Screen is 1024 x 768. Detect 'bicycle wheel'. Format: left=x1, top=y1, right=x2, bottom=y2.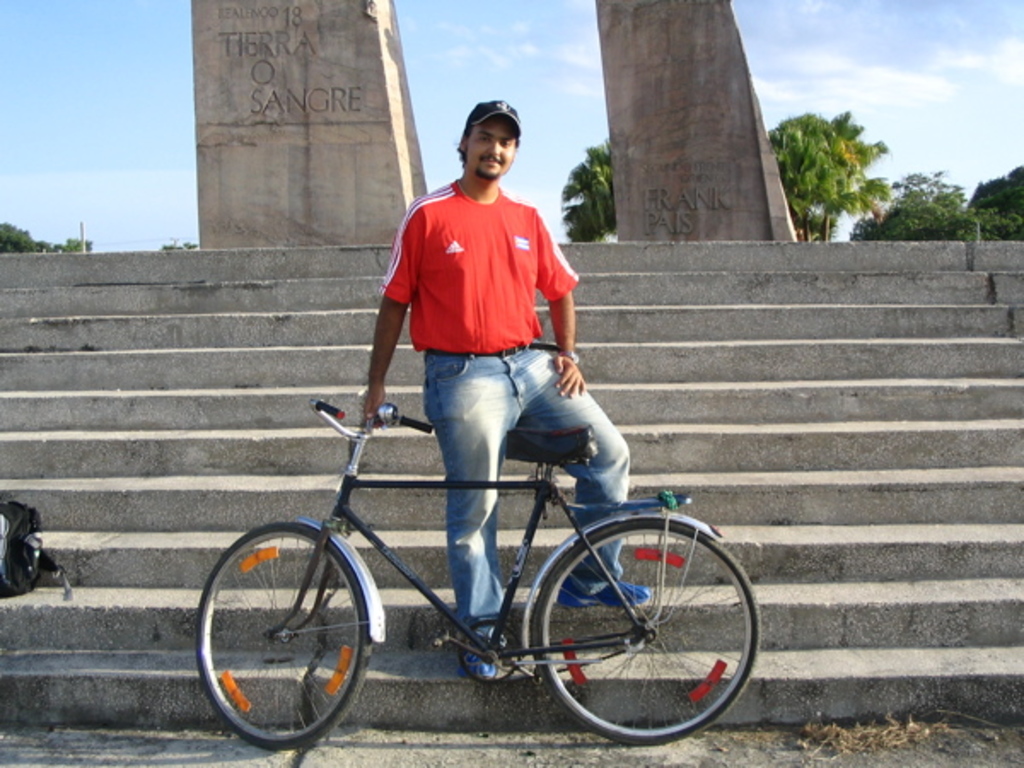
left=191, top=524, right=372, bottom=751.
